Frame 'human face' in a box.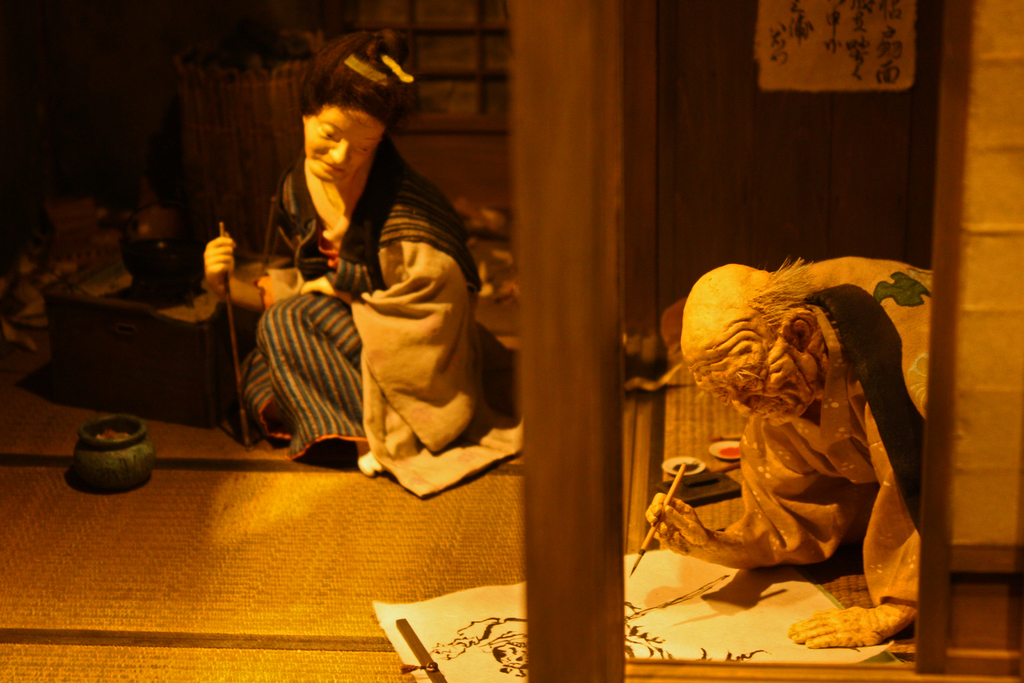
pyautogui.locateOnScreen(301, 111, 387, 184).
